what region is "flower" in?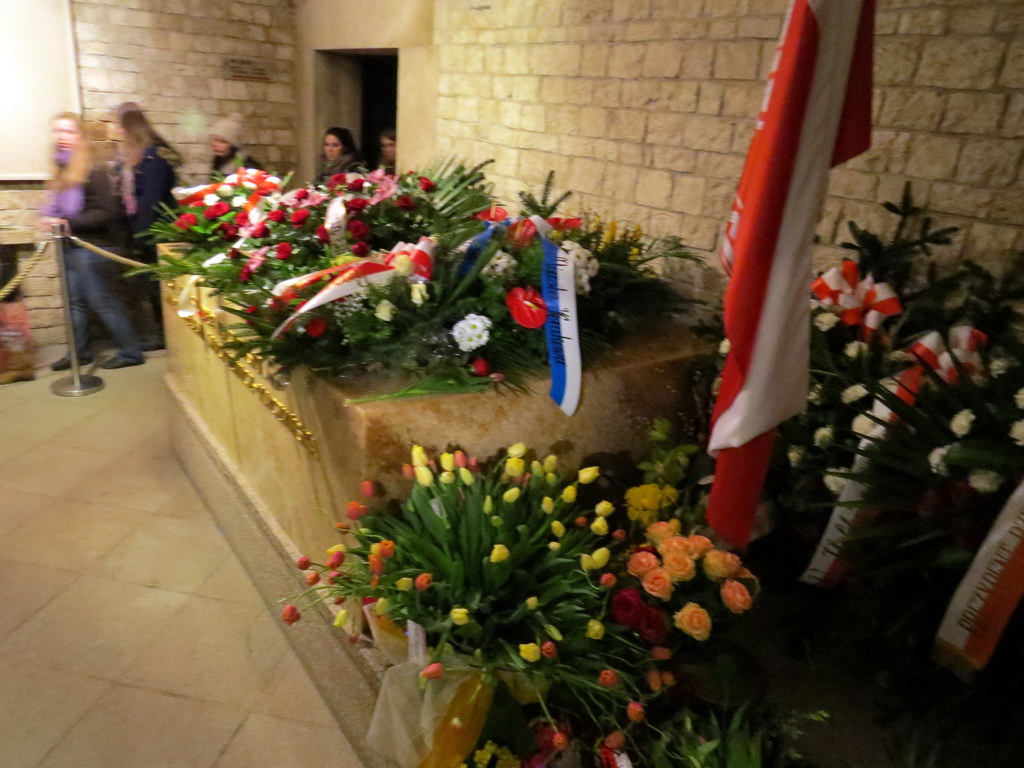
(931, 449, 949, 479).
